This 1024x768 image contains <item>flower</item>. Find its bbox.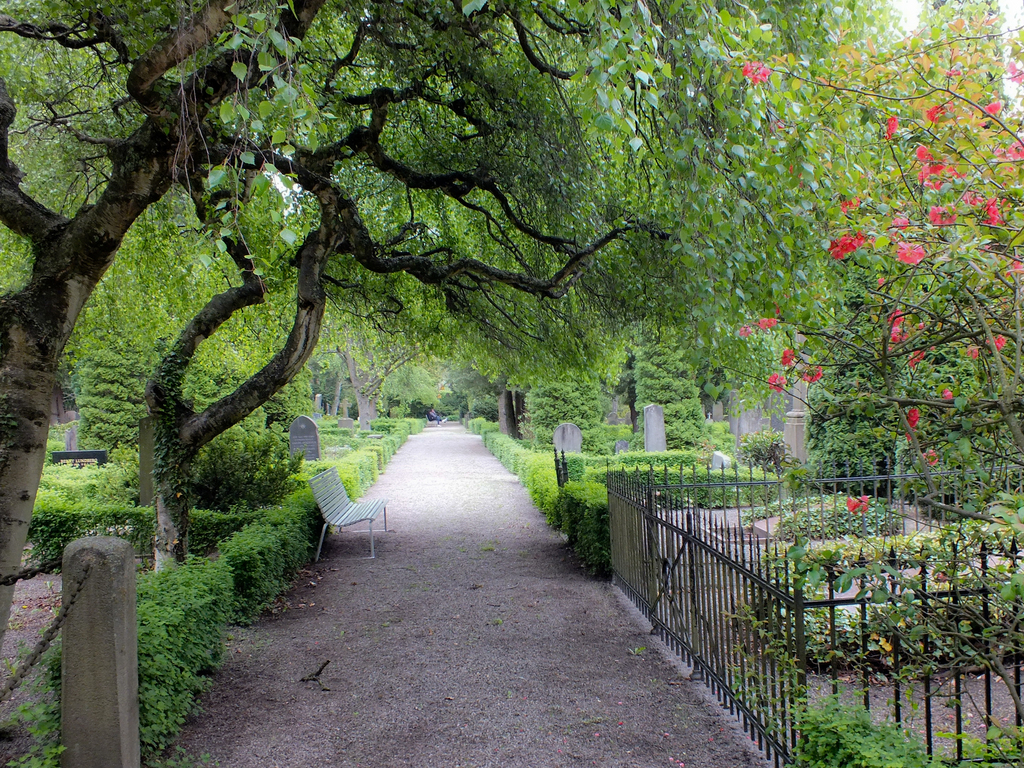
bbox=[839, 196, 860, 213].
